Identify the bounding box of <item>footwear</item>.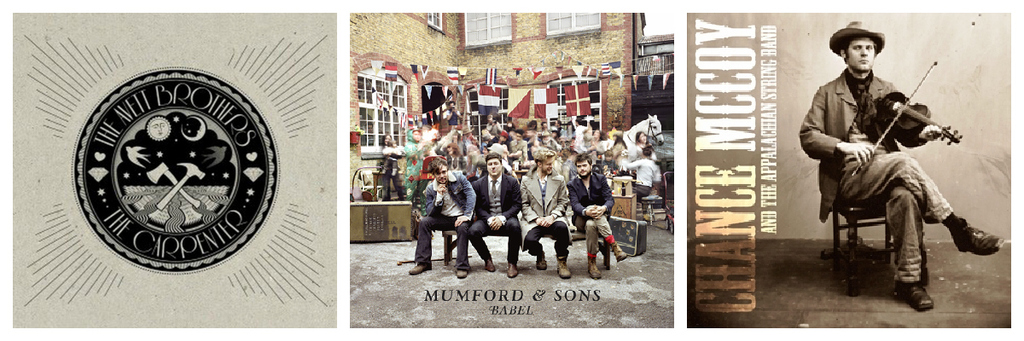
{"left": 556, "top": 257, "right": 570, "bottom": 286}.
